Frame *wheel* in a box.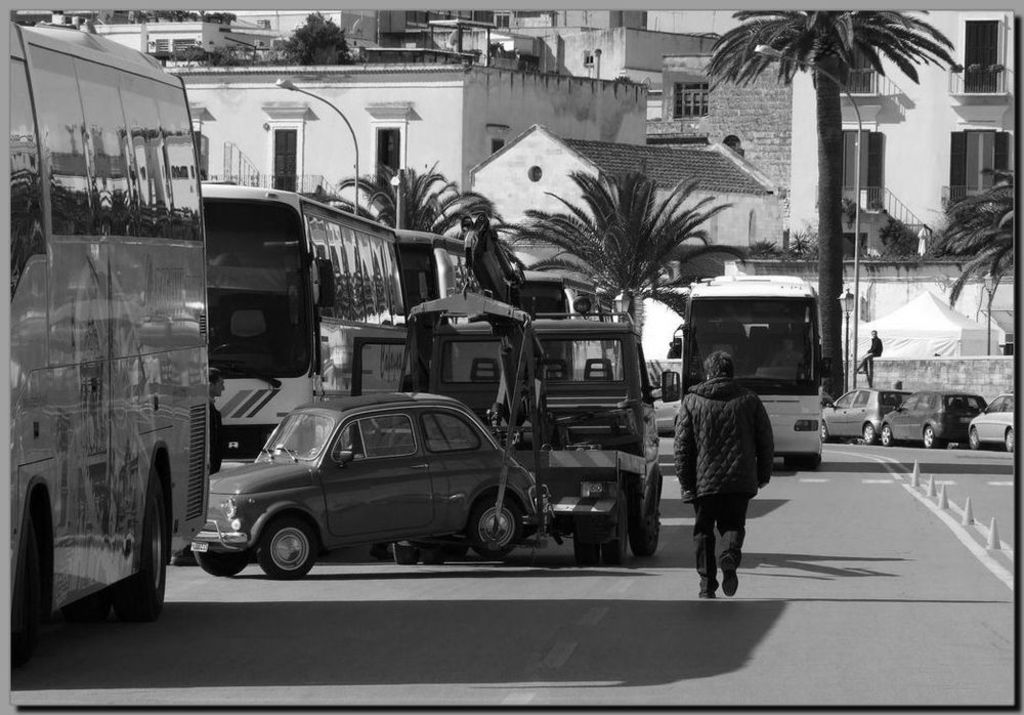
pyautogui.locateOnScreen(861, 425, 873, 448).
